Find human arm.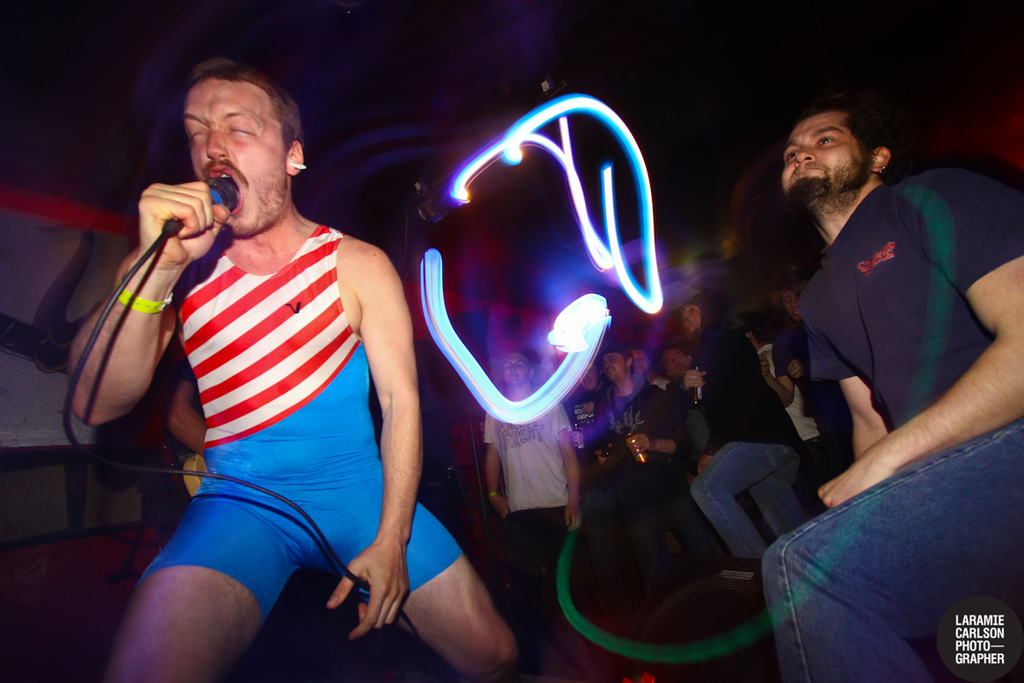
{"x1": 486, "y1": 412, "x2": 512, "y2": 520}.
